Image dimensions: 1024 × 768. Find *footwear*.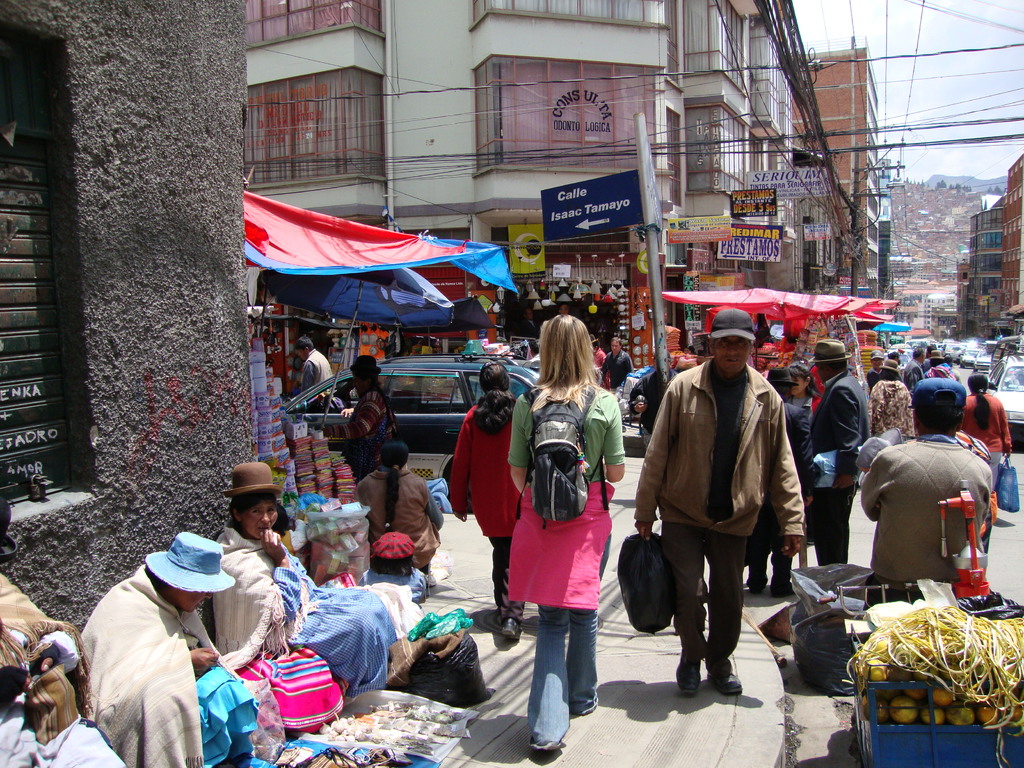
x1=701, y1=676, x2=744, y2=690.
